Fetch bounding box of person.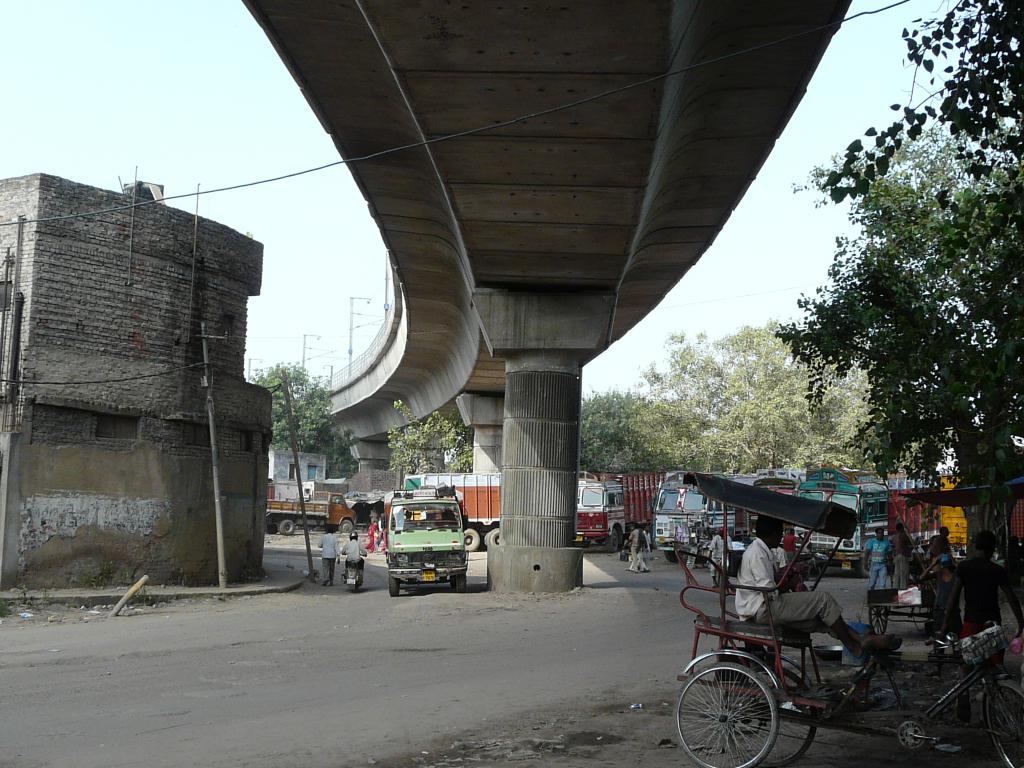
Bbox: l=888, t=519, r=915, b=594.
